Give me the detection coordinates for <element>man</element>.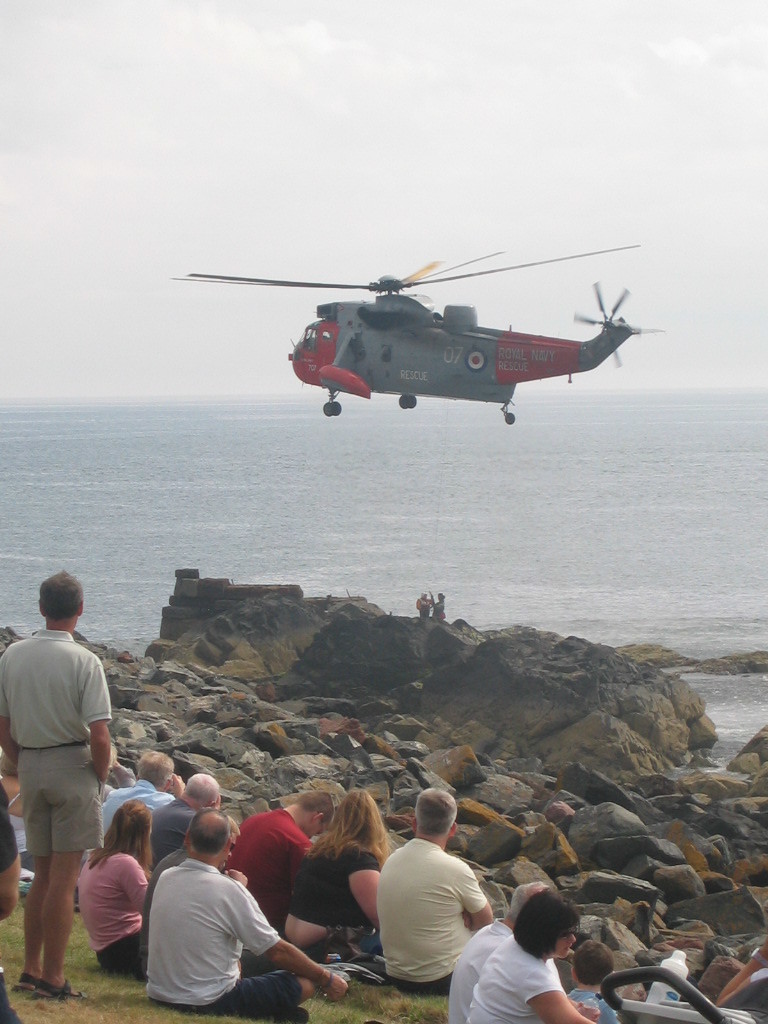
Rect(98, 744, 172, 836).
